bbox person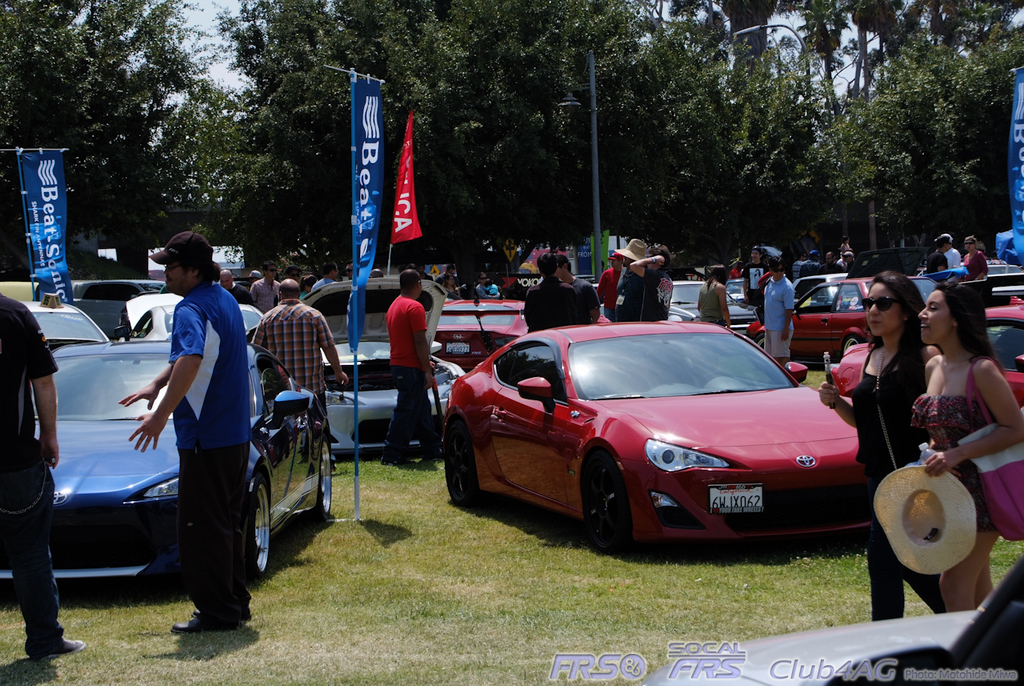
<box>736,238,771,319</box>
